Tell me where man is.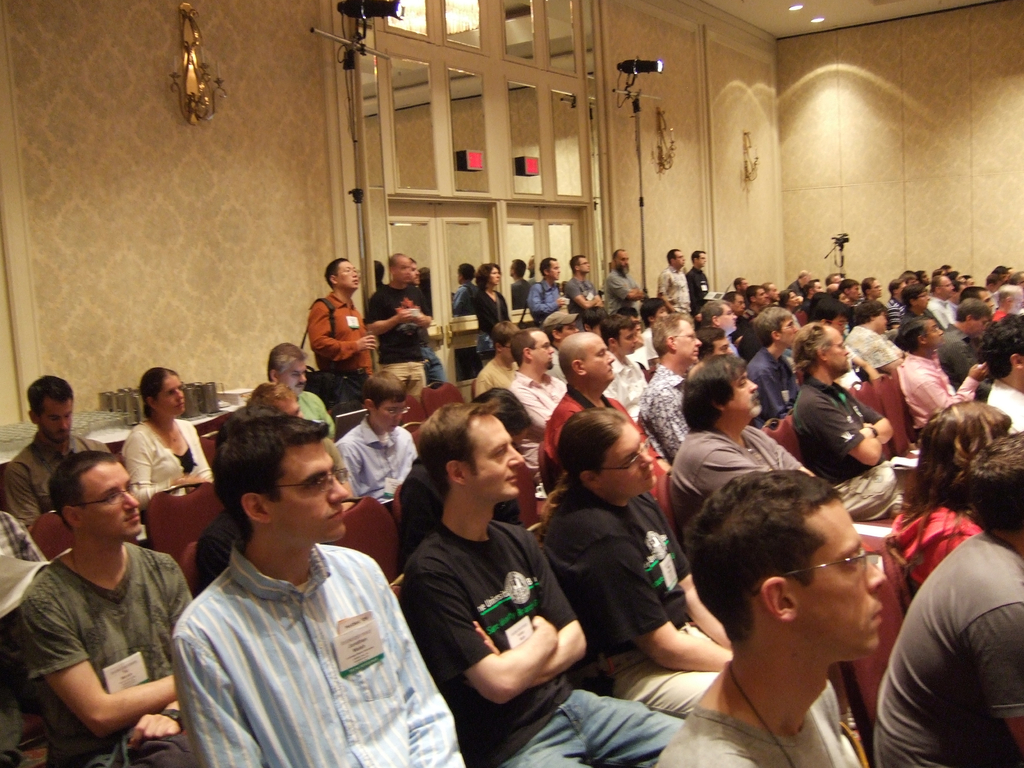
man is at pyautogui.locateOnScreen(635, 311, 705, 468).
